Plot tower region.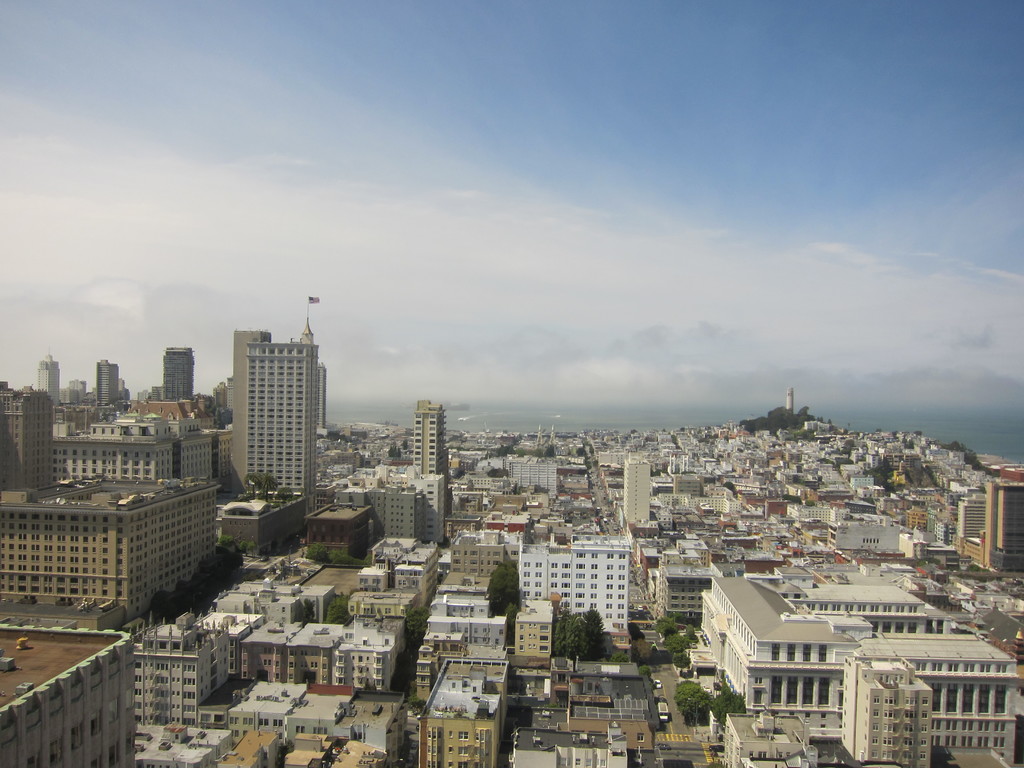
Plotted at {"left": 95, "top": 362, "right": 122, "bottom": 409}.
